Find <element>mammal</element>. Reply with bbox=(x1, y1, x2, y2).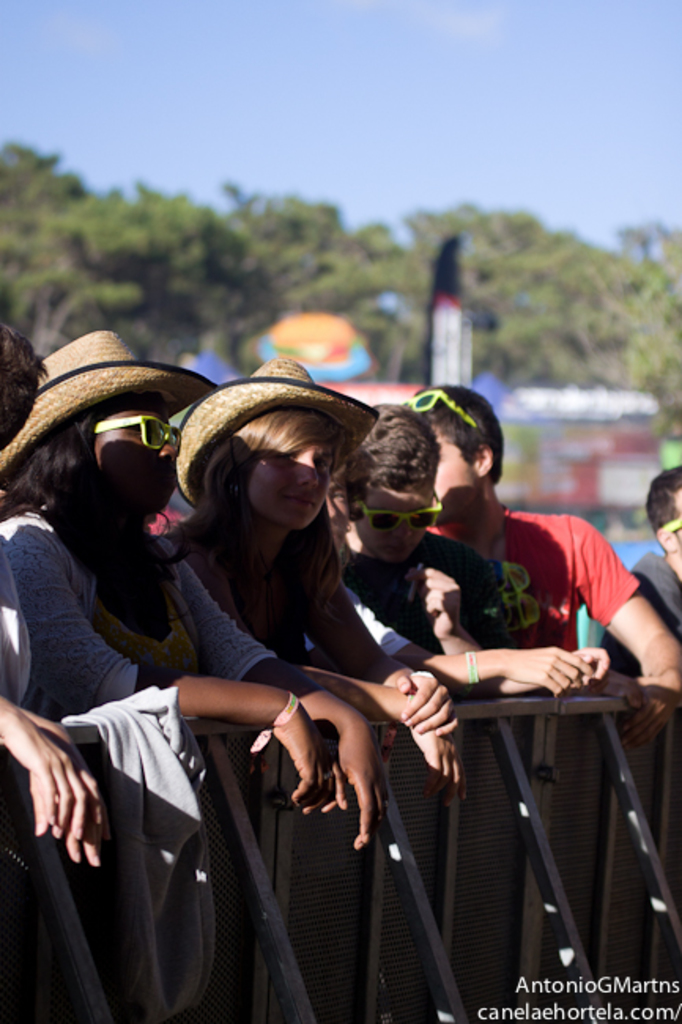
bbox=(589, 449, 680, 1022).
